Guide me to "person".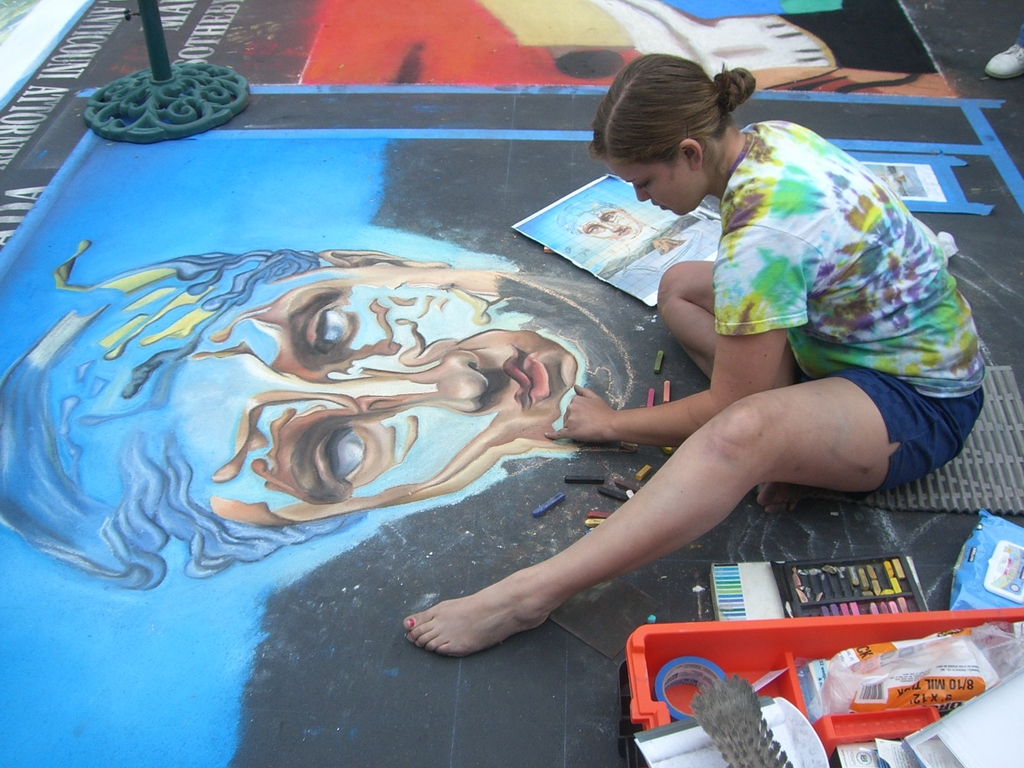
Guidance: [984, 17, 1023, 76].
